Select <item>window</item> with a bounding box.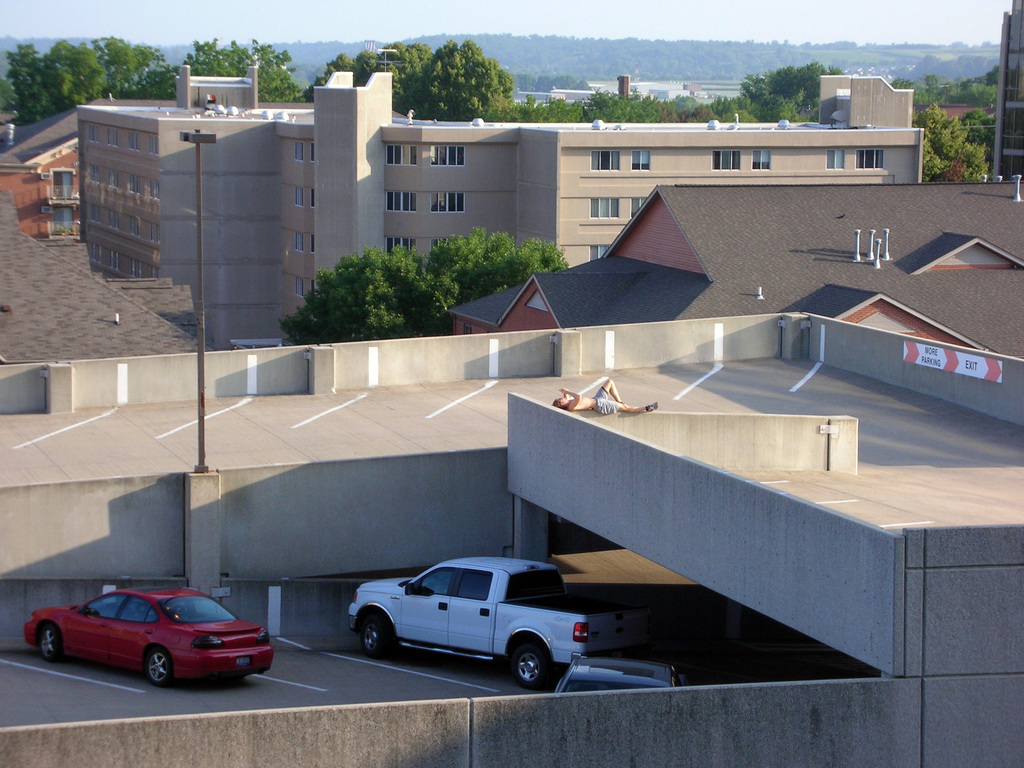
left=824, top=148, right=845, bottom=172.
